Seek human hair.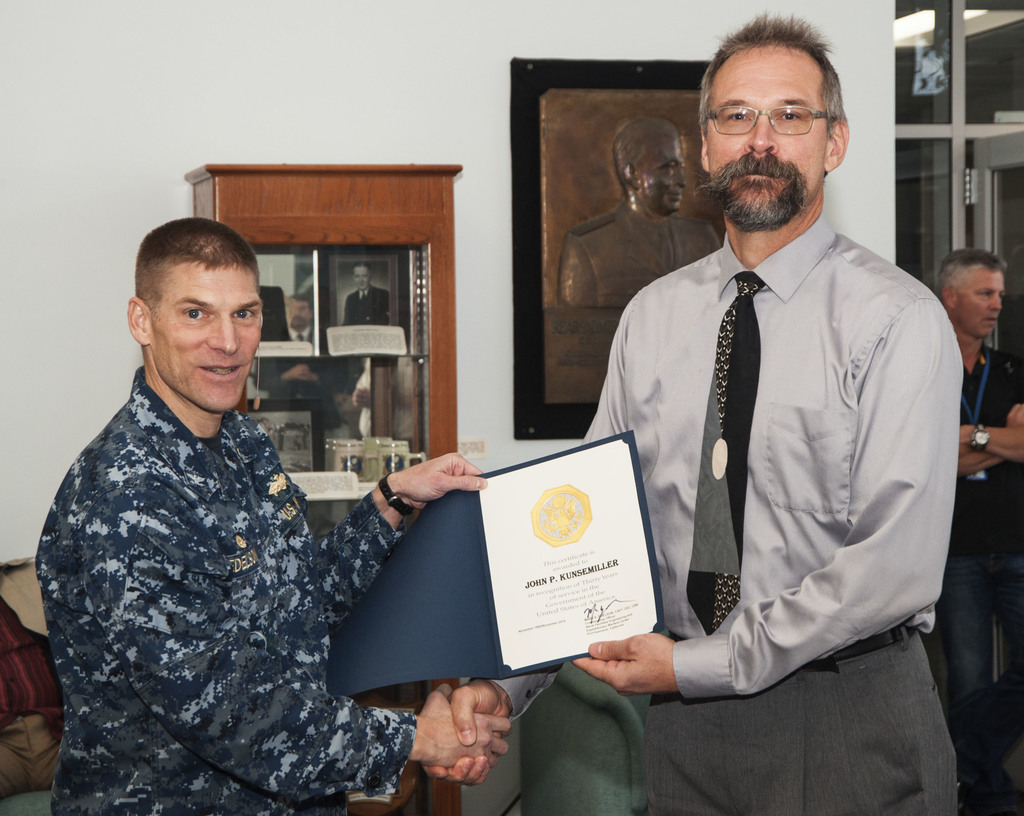
box(351, 261, 372, 278).
